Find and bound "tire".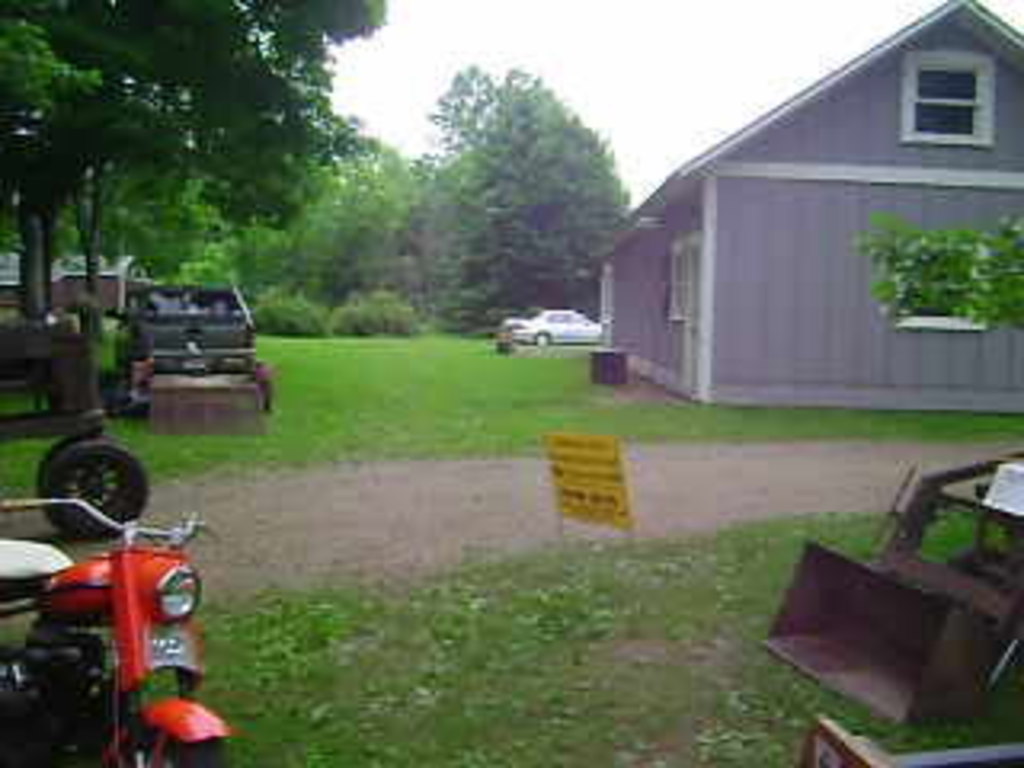
Bound: detection(531, 326, 554, 352).
